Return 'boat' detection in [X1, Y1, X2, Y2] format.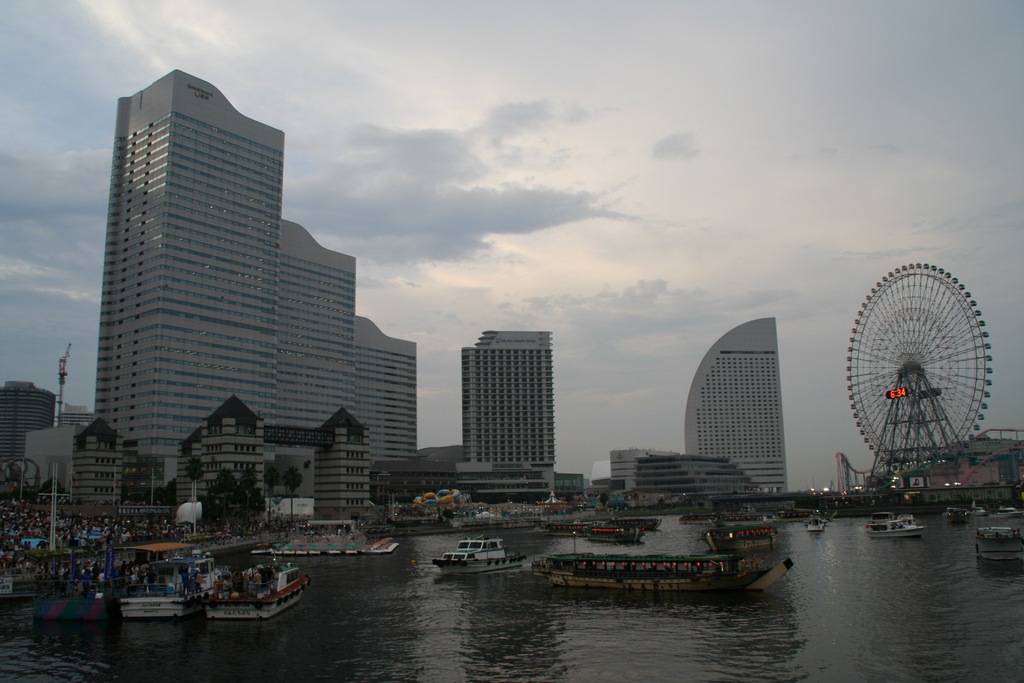
[429, 531, 527, 573].
